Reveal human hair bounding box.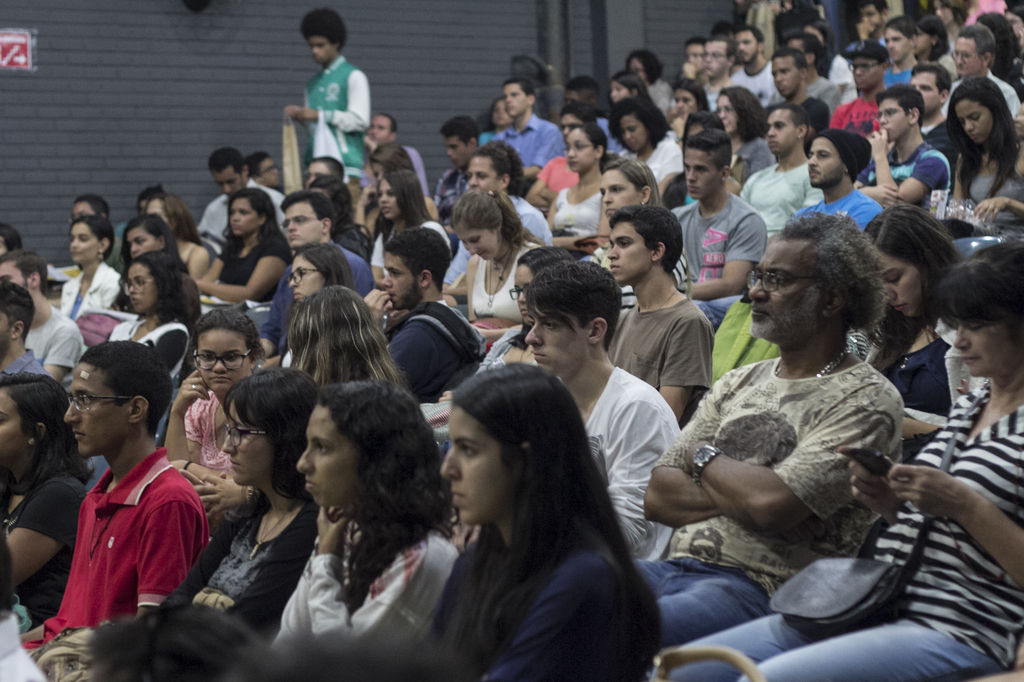
Revealed: crop(297, 5, 348, 55).
